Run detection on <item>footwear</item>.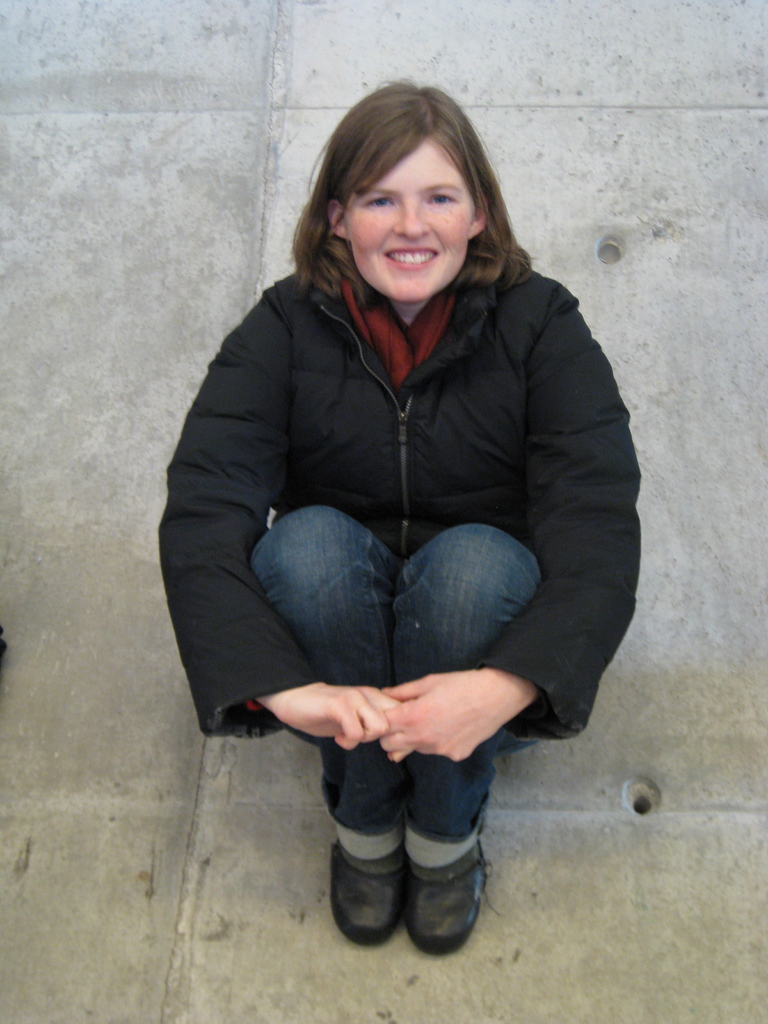
Result: 335, 820, 414, 944.
